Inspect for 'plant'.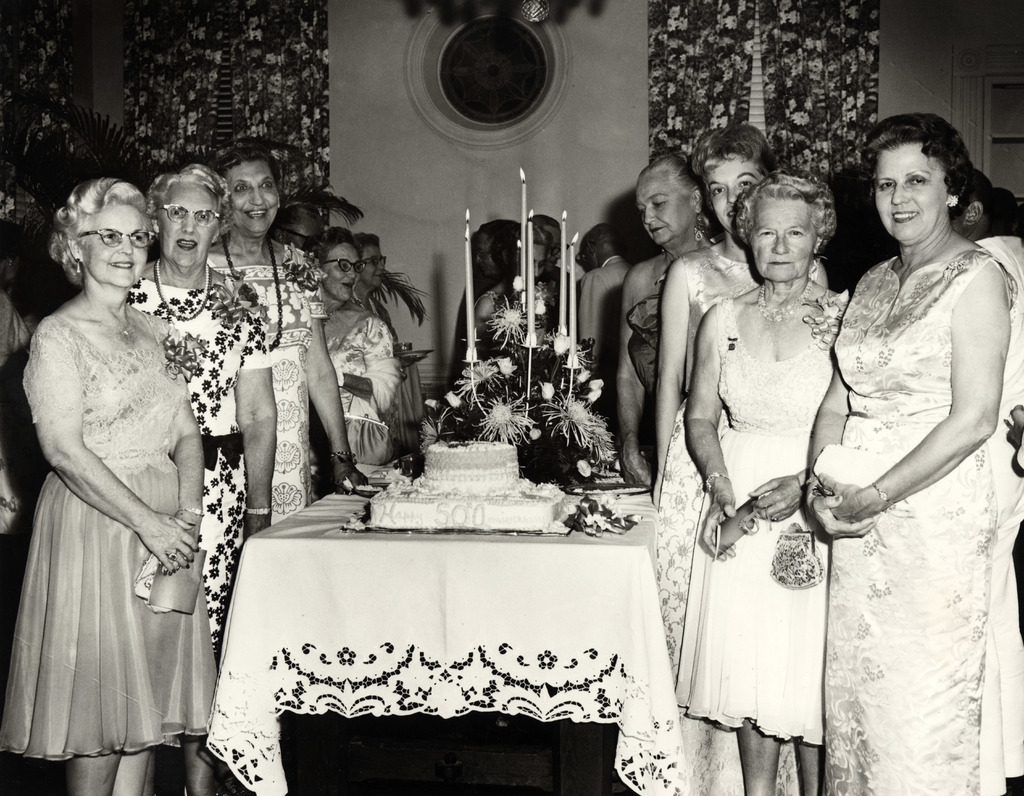
Inspection: select_region(443, 357, 522, 426).
